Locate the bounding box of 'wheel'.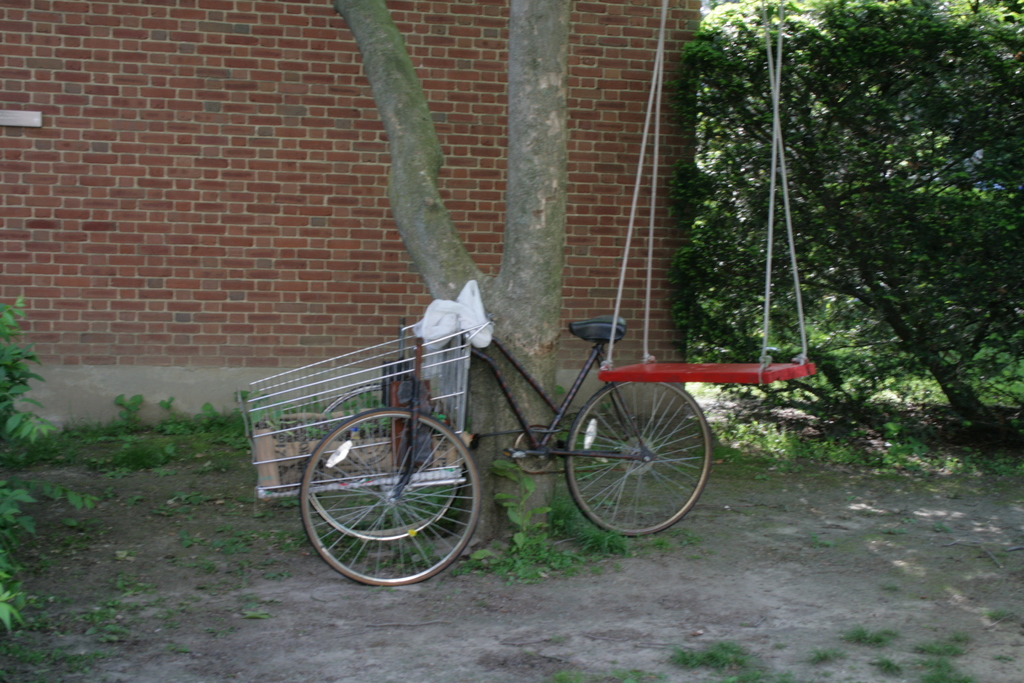
Bounding box: [561, 378, 711, 540].
